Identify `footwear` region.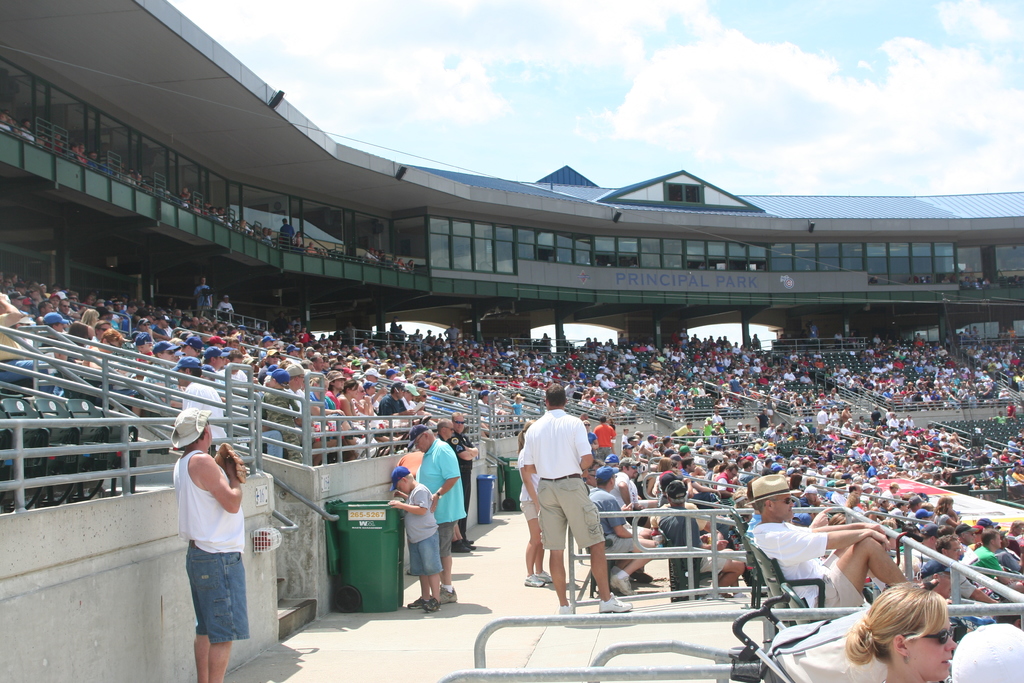
Region: detection(632, 569, 653, 584).
